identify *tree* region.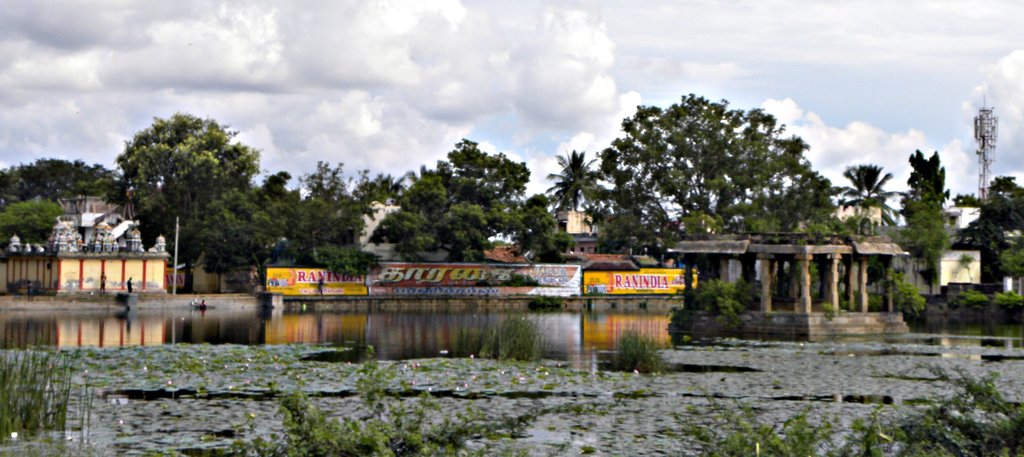
Region: bbox(252, 165, 399, 283).
